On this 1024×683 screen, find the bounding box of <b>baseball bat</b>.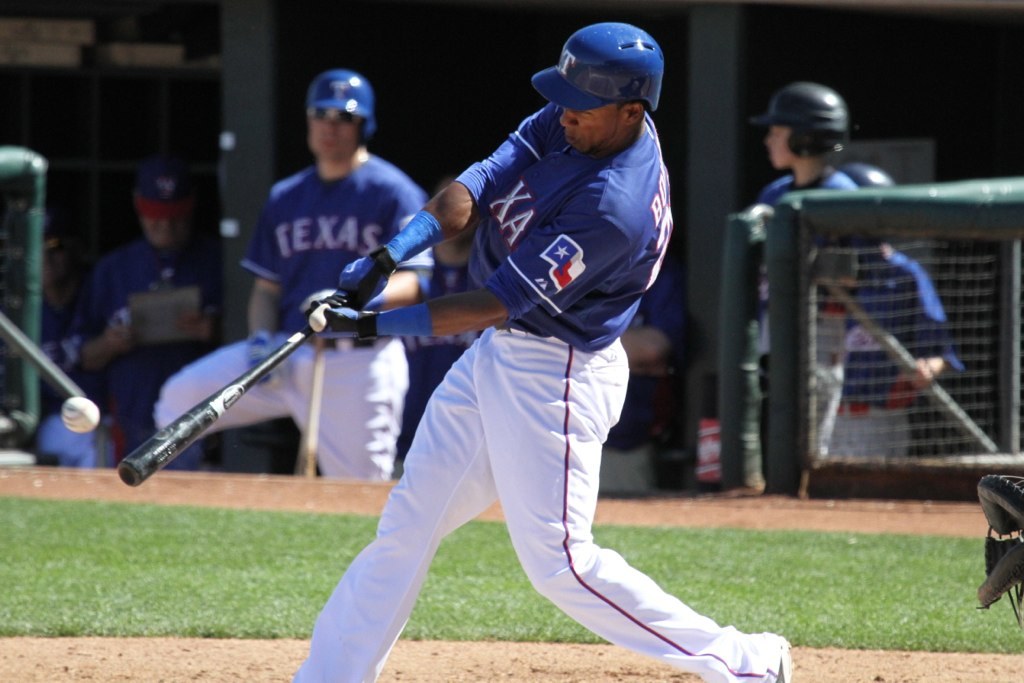
Bounding box: {"x1": 115, "y1": 314, "x2": 320, "y2": 486}.
